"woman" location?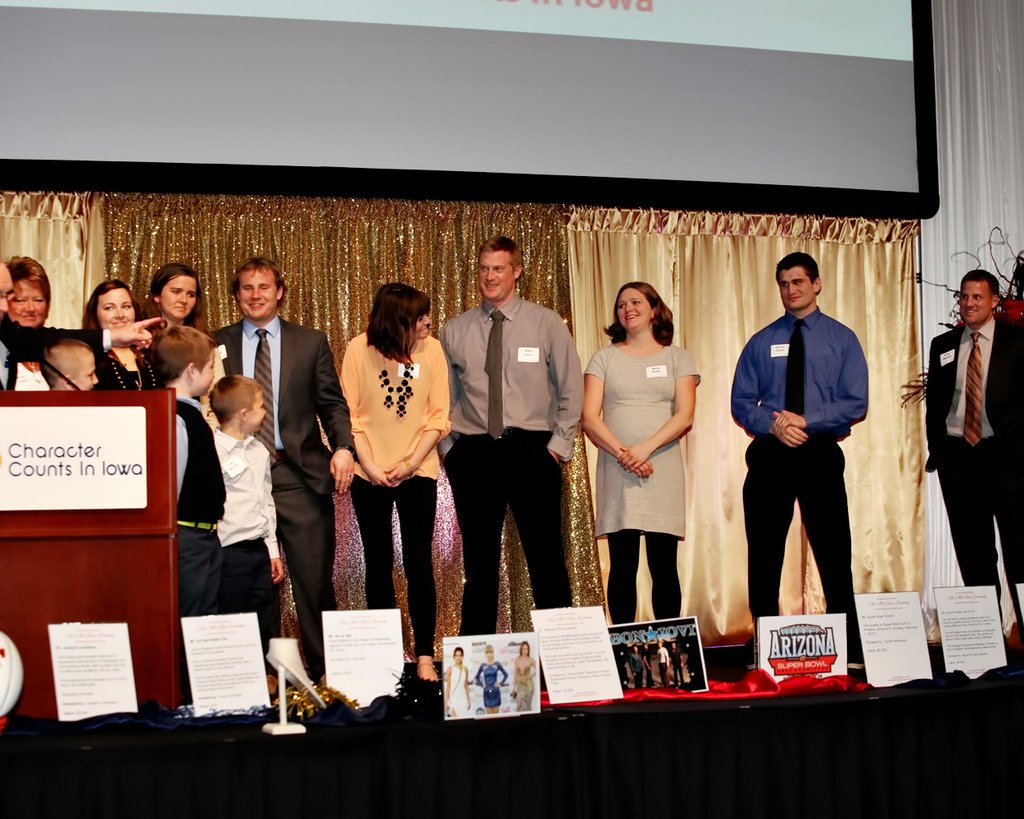
bbox=(443, 645, 473, 717)
